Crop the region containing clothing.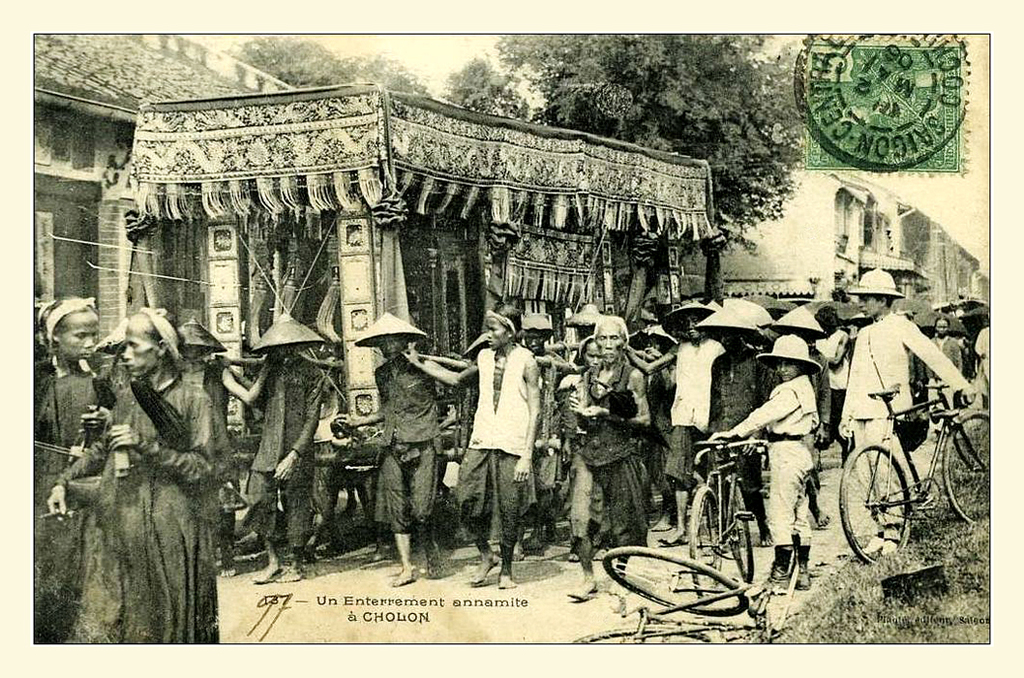
Crop region: box=[428, 328, 525, 535].
